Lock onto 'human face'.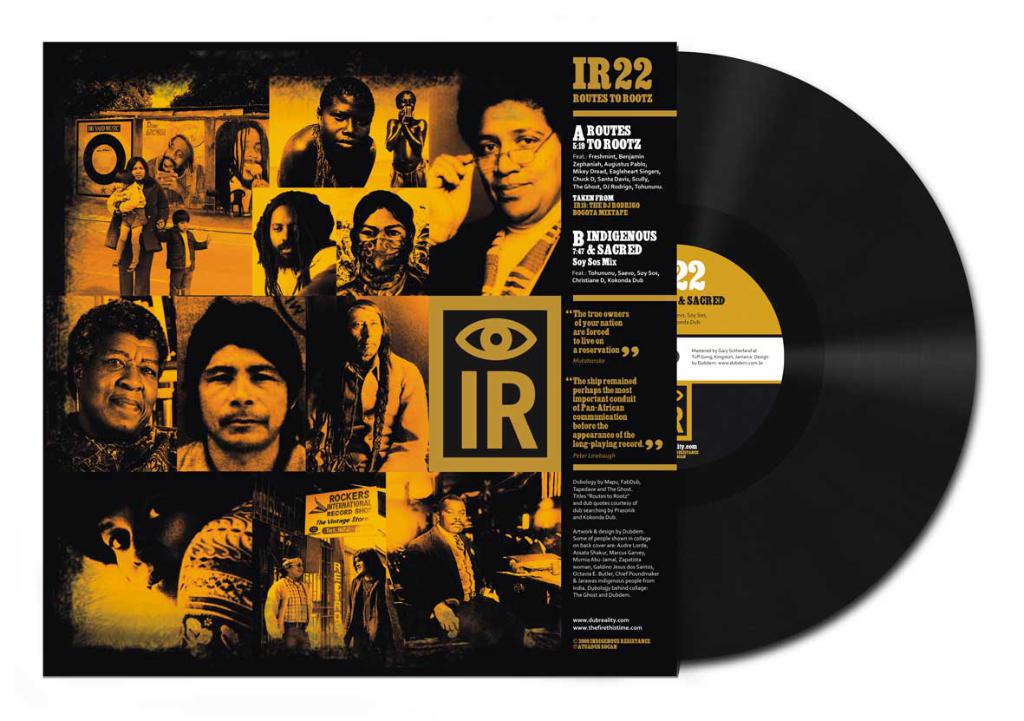
Locked: 353/557/363/577.
